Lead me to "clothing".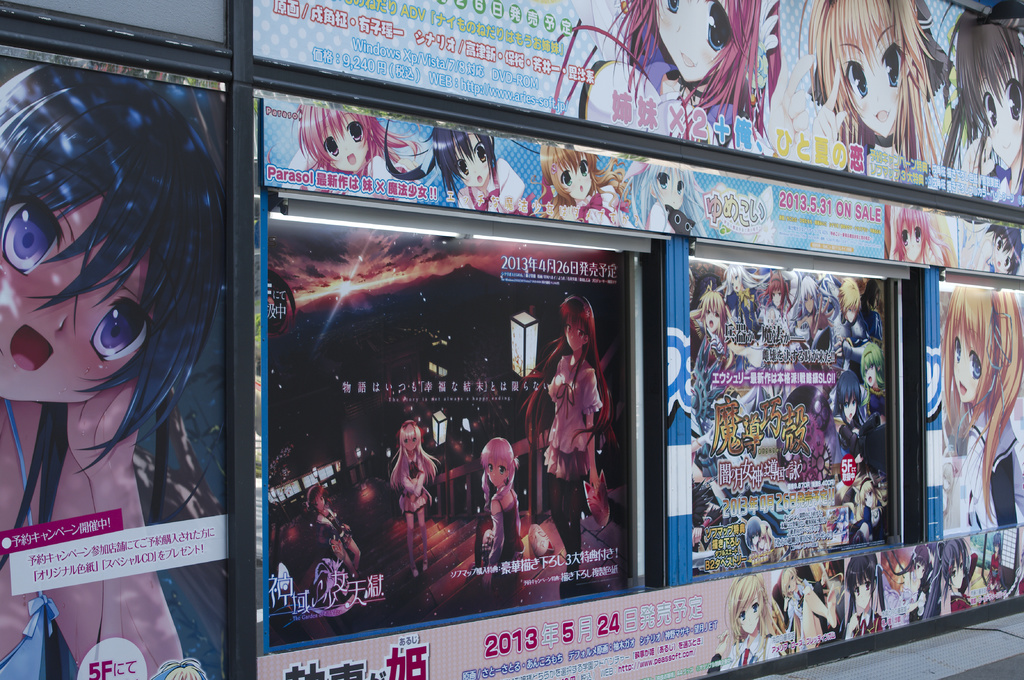
Lead to <box>957,386,1023,529</box>.
